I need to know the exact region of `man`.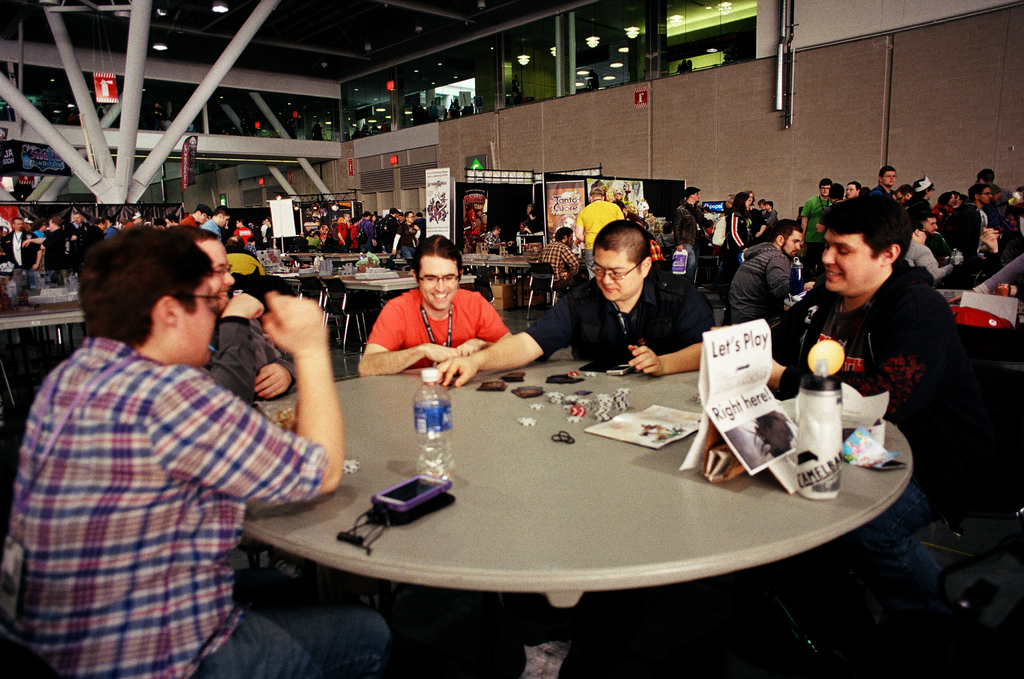
Region: 20 227 340 651.
